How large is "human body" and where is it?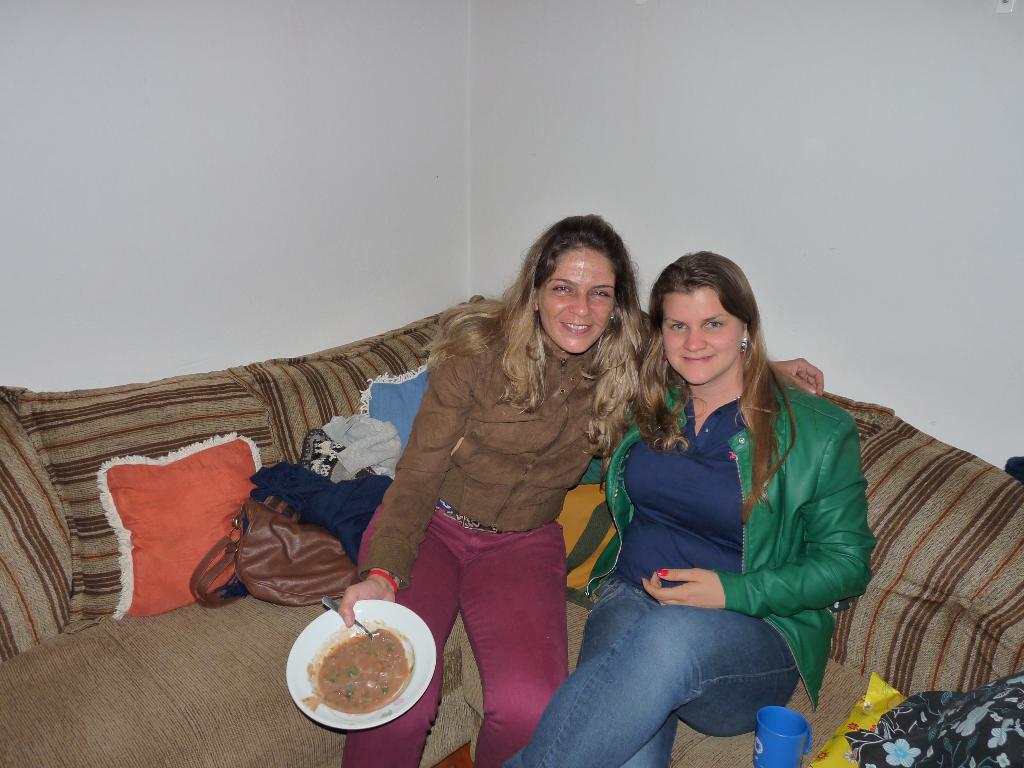
Bounding box: [506,249,872,767].
